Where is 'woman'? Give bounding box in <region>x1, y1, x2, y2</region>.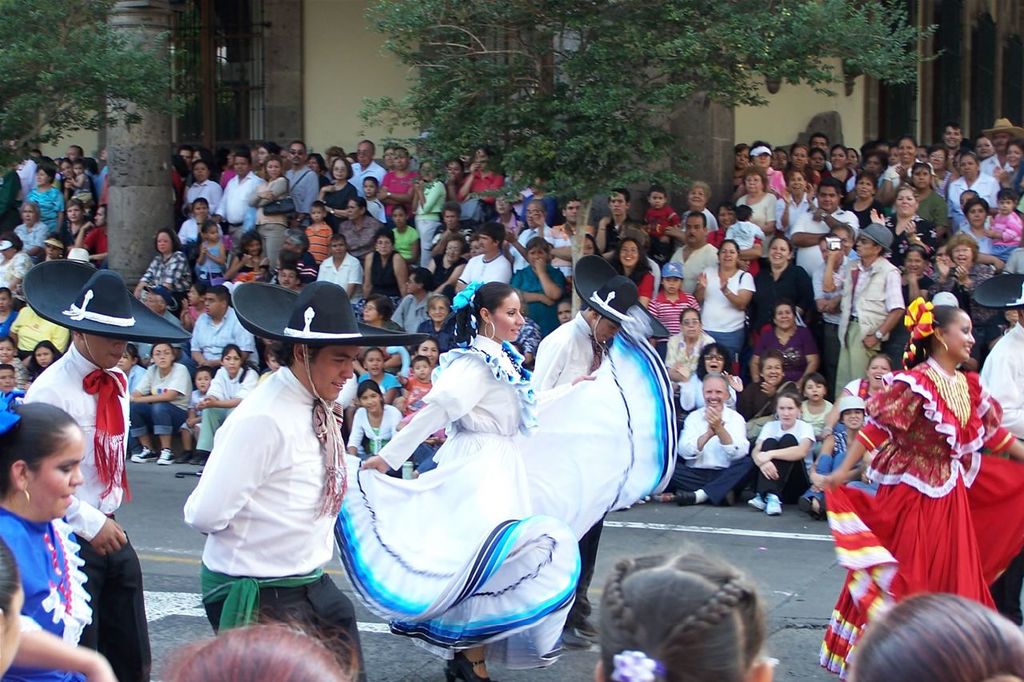
<region>809, 397, 882, 516</region>.
